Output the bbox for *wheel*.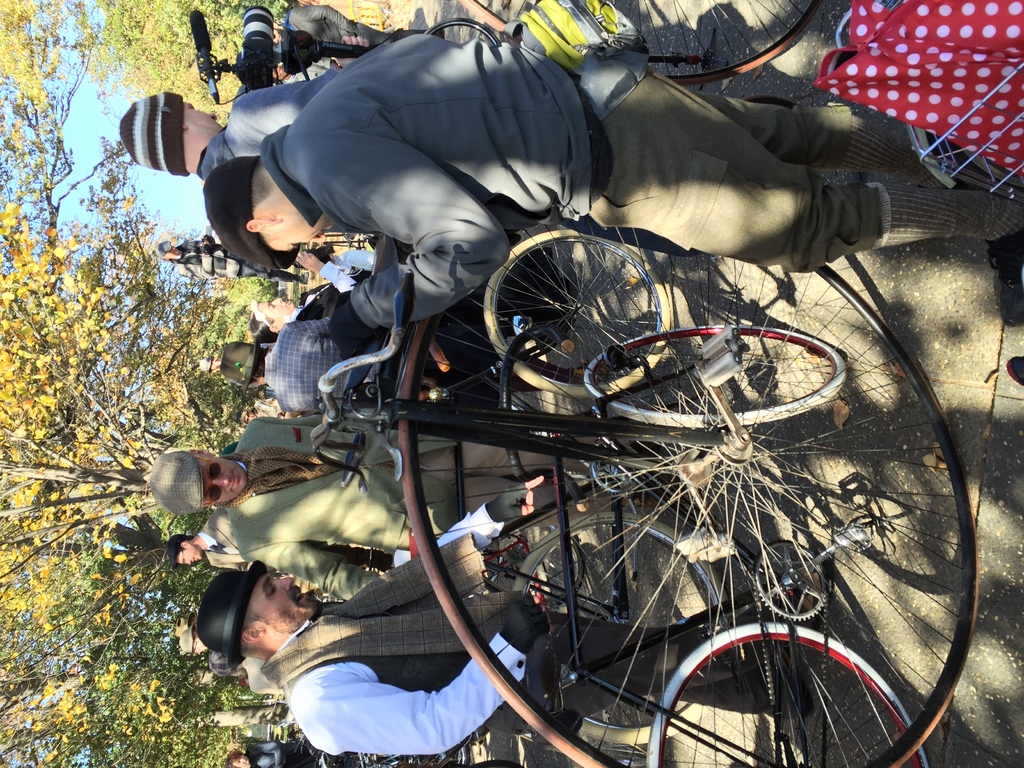
region(932, 143, 1023, 196).
